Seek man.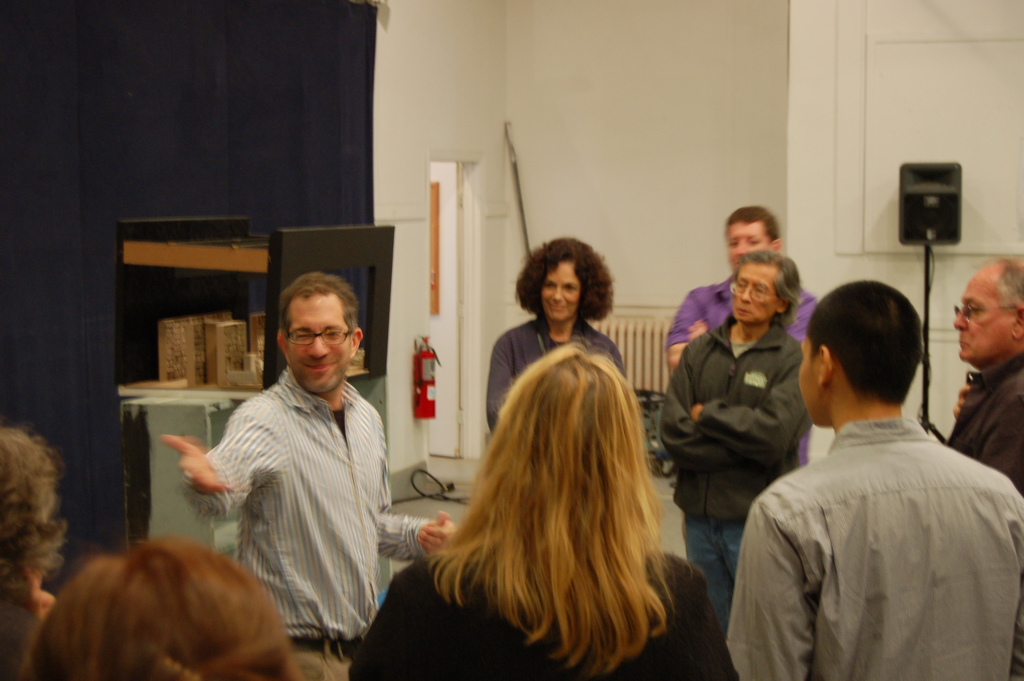
pyautogui.locateOnScreen(154, 276, 456, 680).
